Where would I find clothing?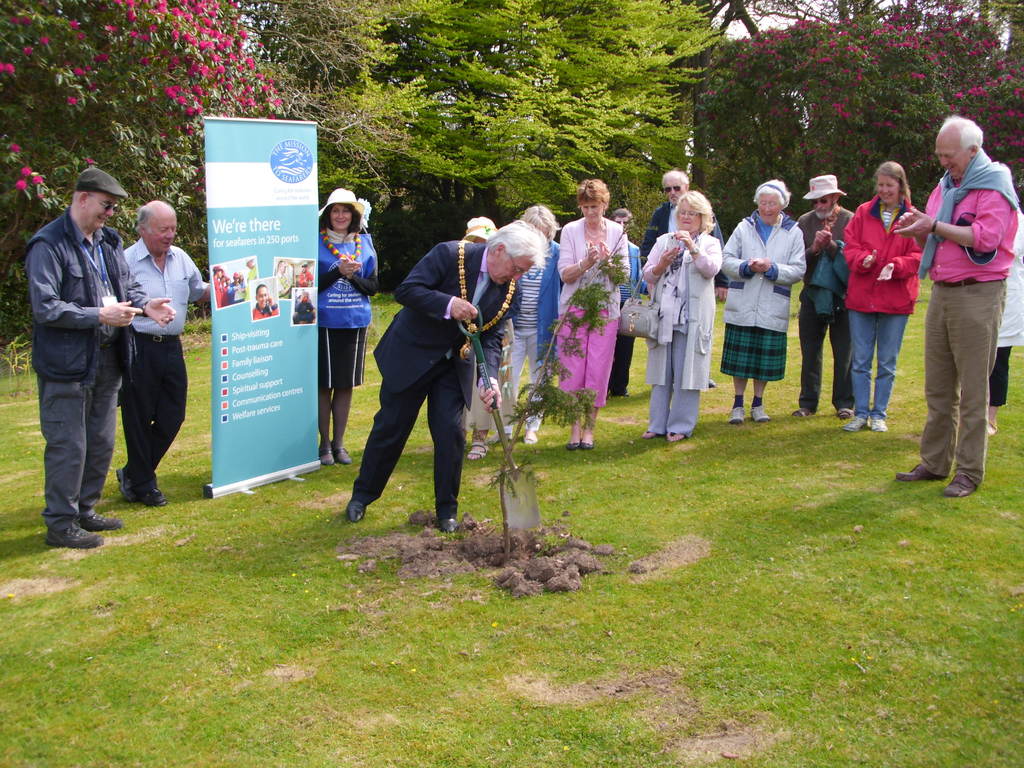
At [x1=252, y1=299, x2=278, y2=320].
